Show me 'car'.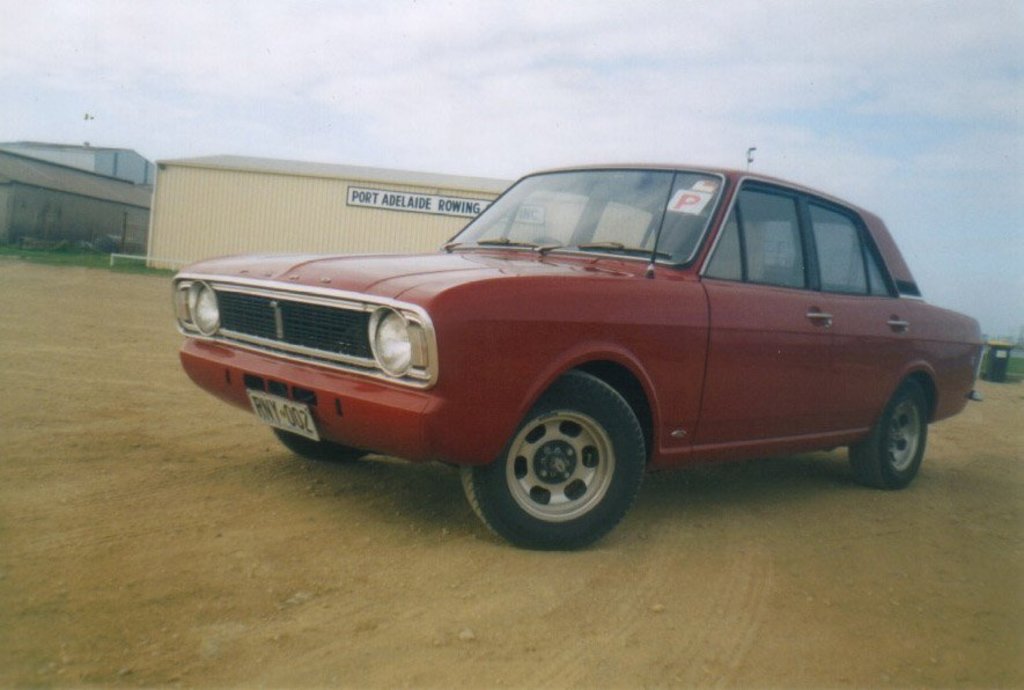
'car' is here: (168, 162, 987, 551).
